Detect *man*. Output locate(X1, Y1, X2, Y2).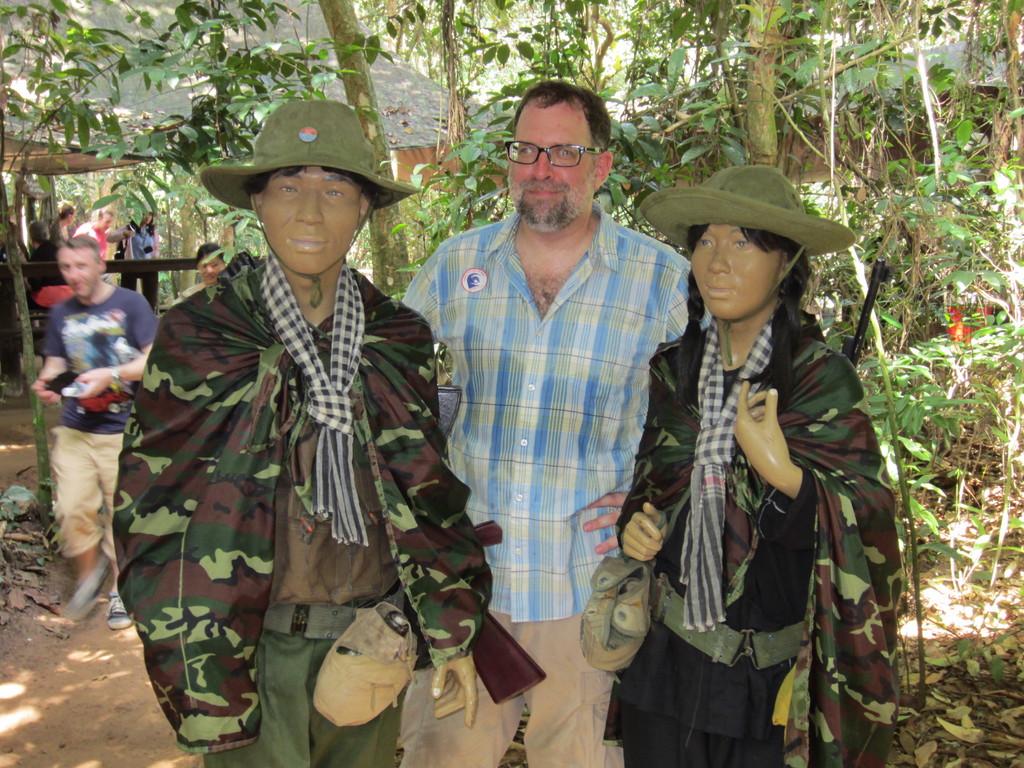
locate(148, 115, 515, 754).
